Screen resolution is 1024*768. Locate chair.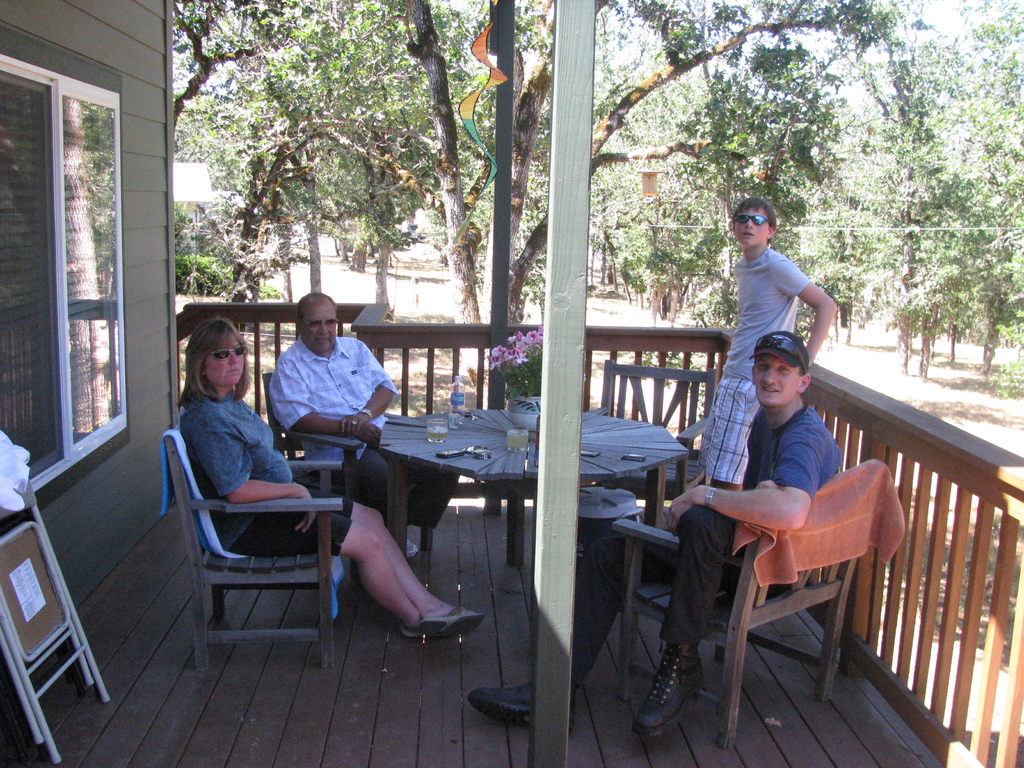
[612,463,902,750].
